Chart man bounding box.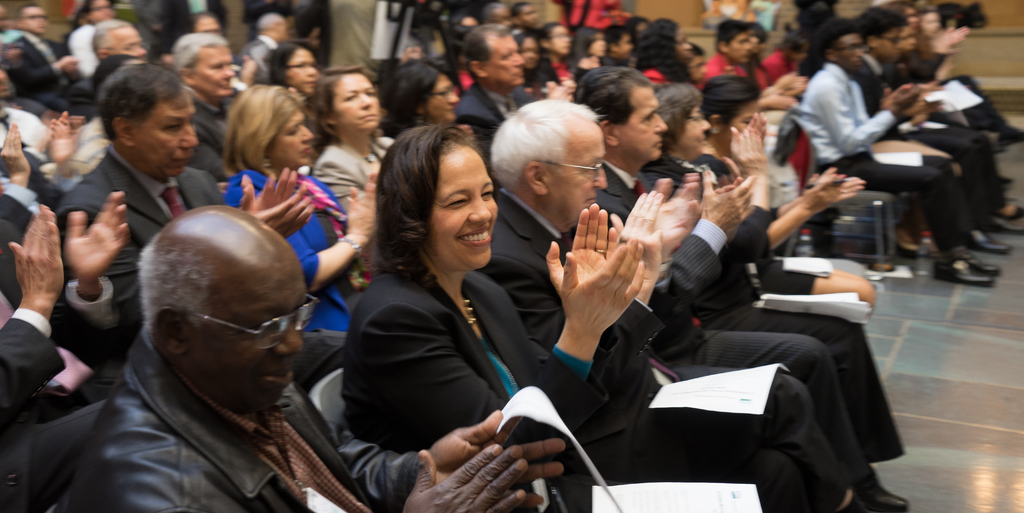
Charted: Rect(60, 203, 565, 512).
